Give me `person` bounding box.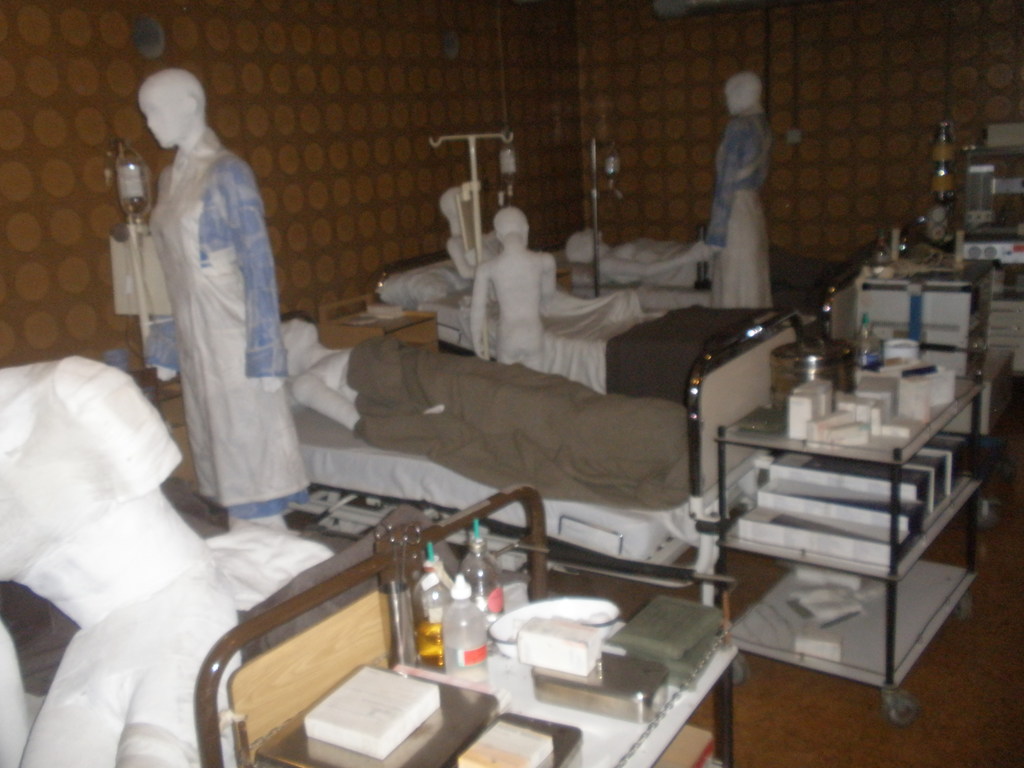
bbox=[143, 67, 301, 541].
